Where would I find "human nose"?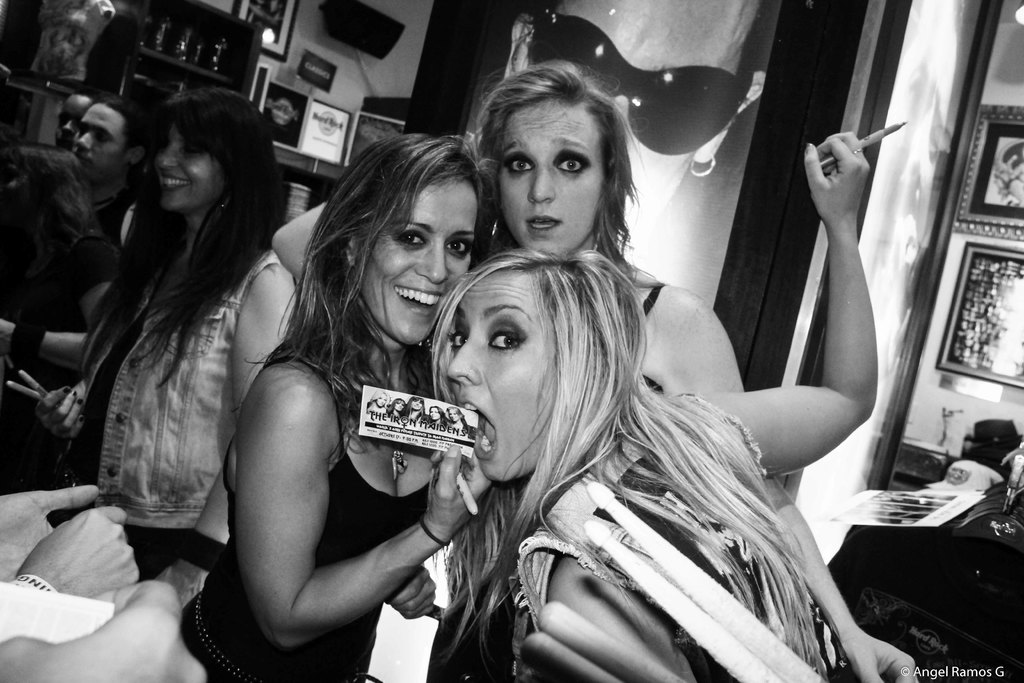
At box(63, 115, 76, 131).
